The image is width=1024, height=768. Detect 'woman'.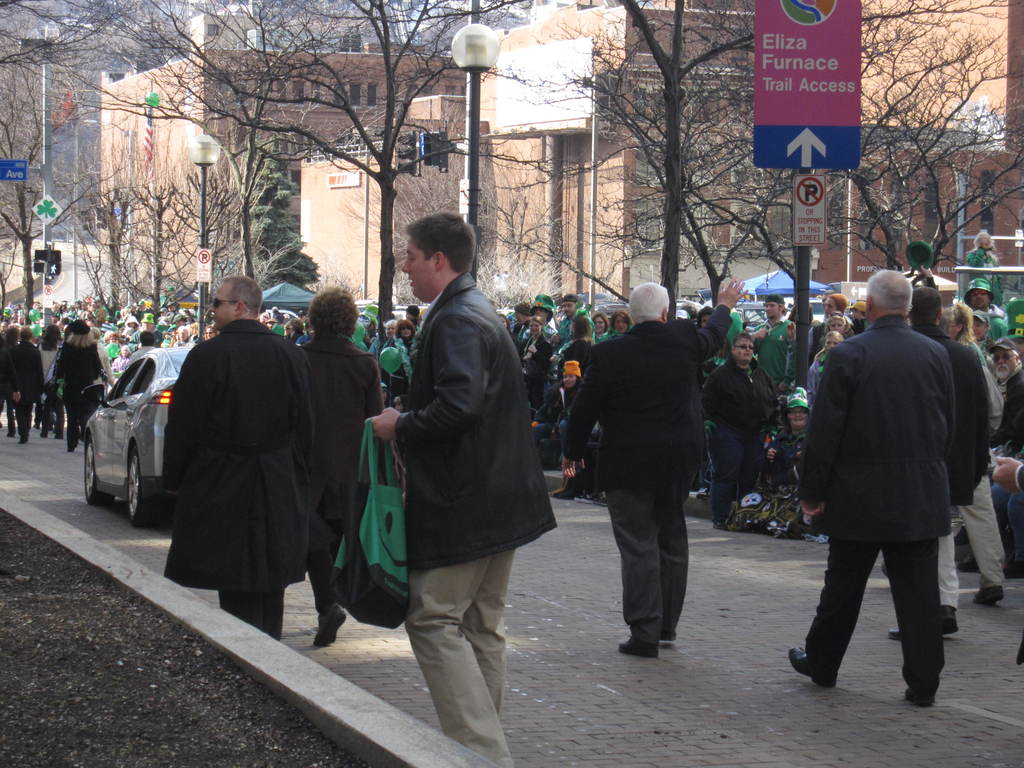
Detection: [762, 406, 808, 488].
